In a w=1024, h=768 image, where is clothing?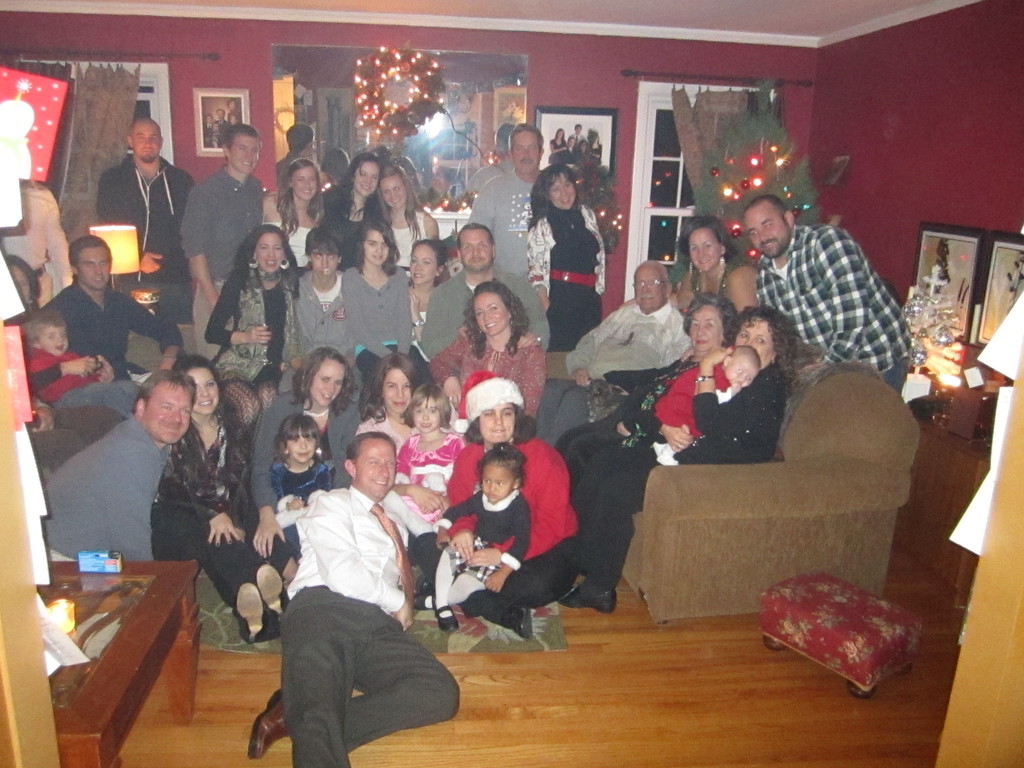
(42, 280, 181, 379).
